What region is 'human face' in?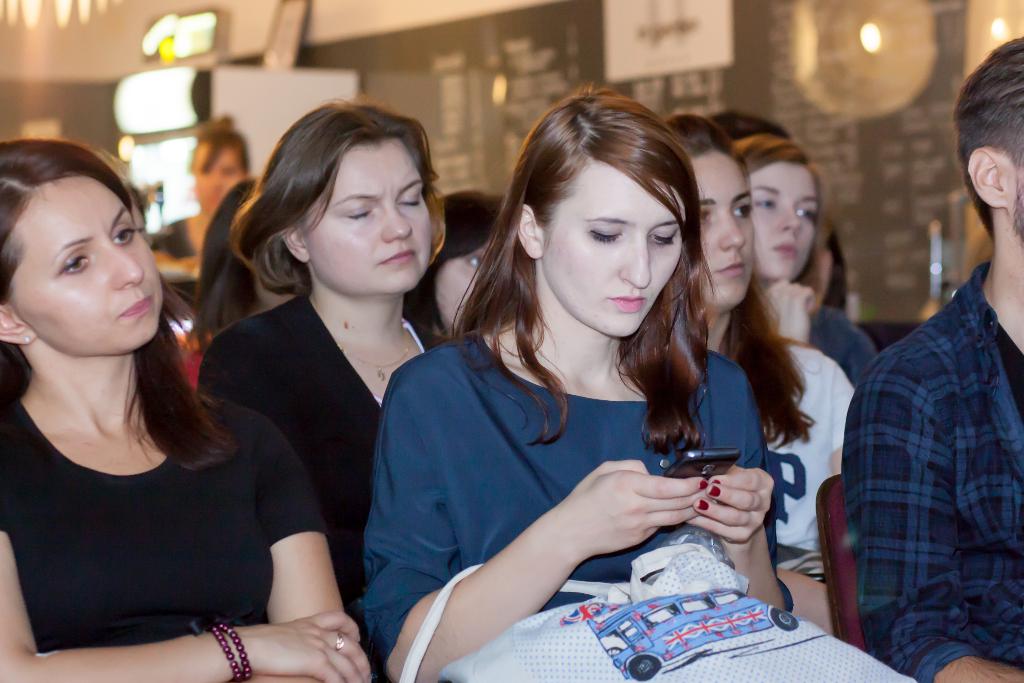
5 183 158 360.
